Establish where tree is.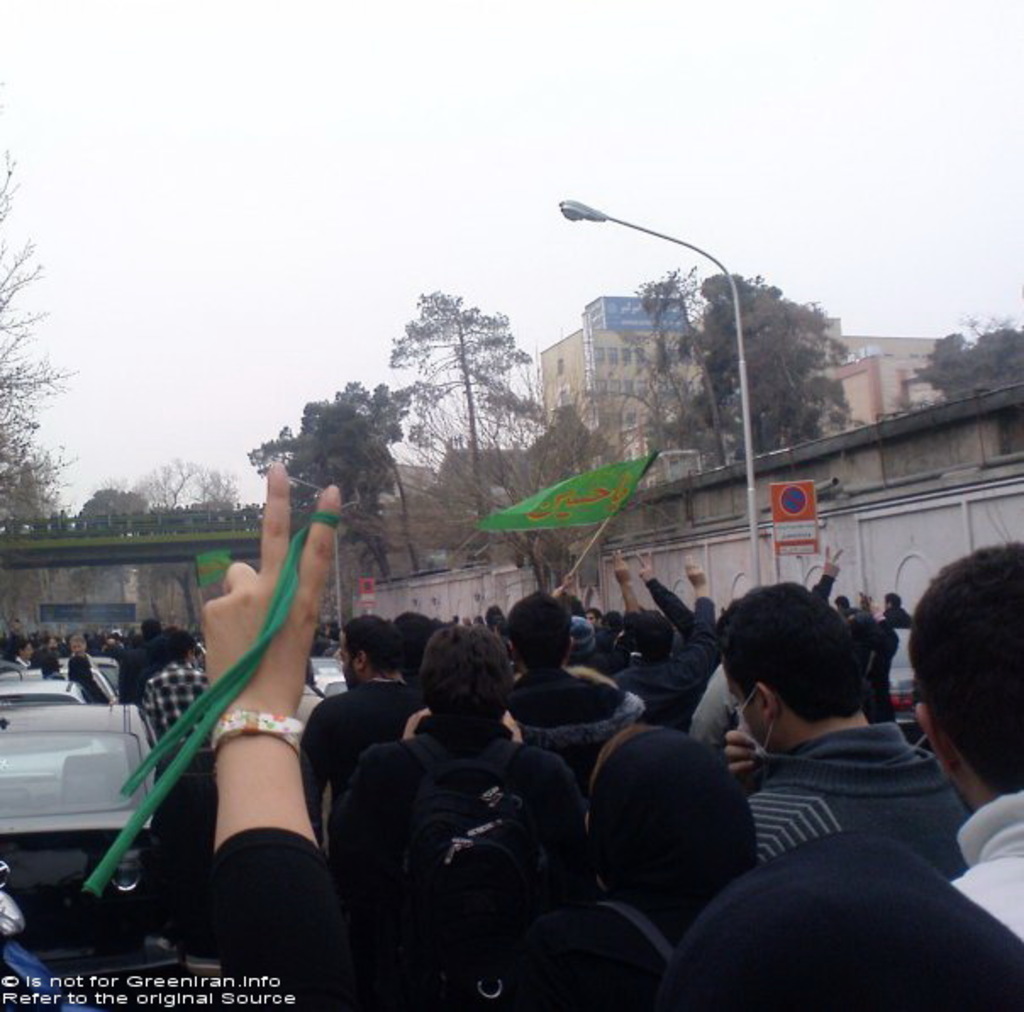
Established at {"left": 627, "top": 261, "right": 892, "bottom": 495}.
